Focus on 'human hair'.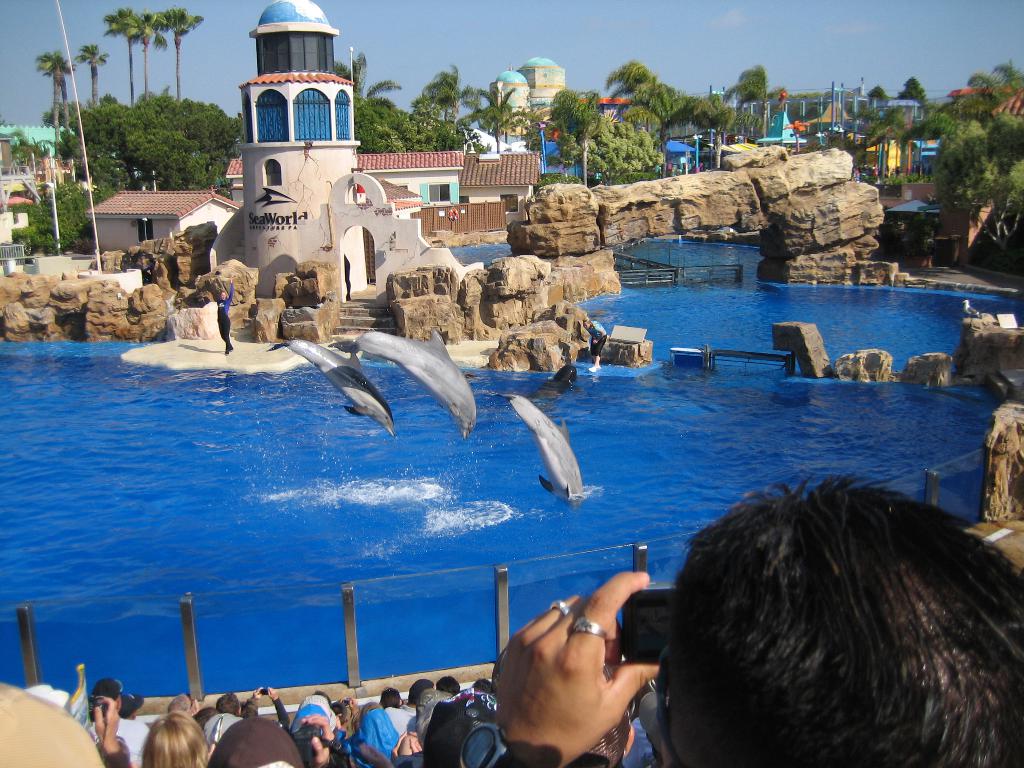
Focused at 214 692 237 716.
